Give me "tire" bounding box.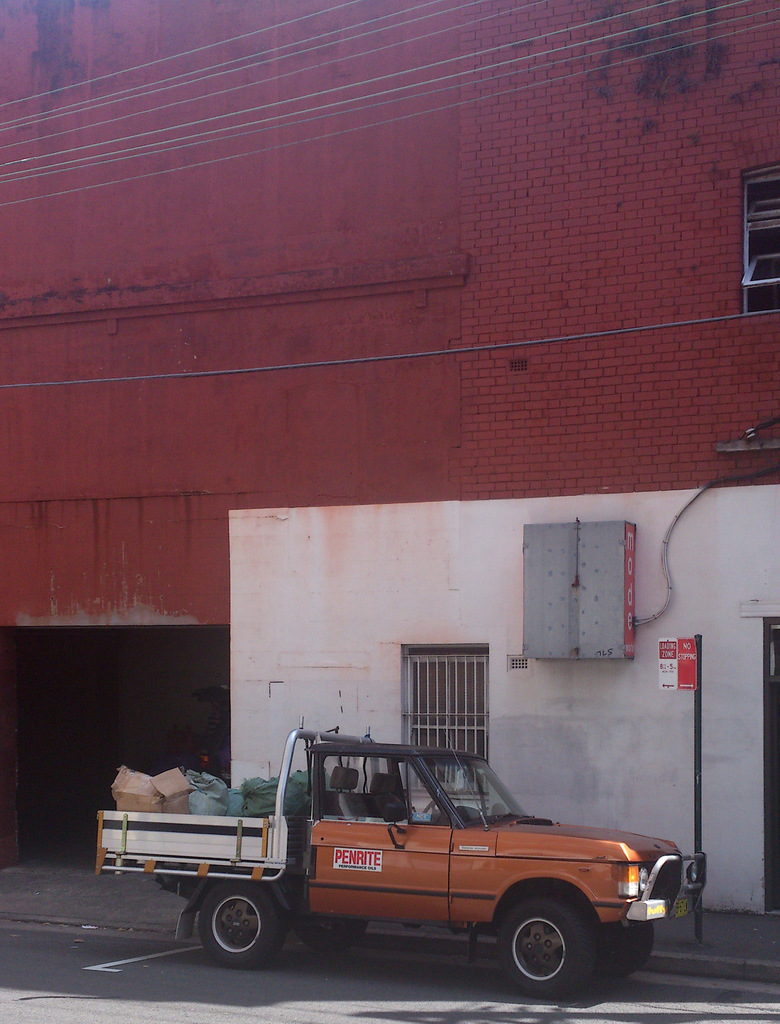
detection(496, 899, 599, 1002).
